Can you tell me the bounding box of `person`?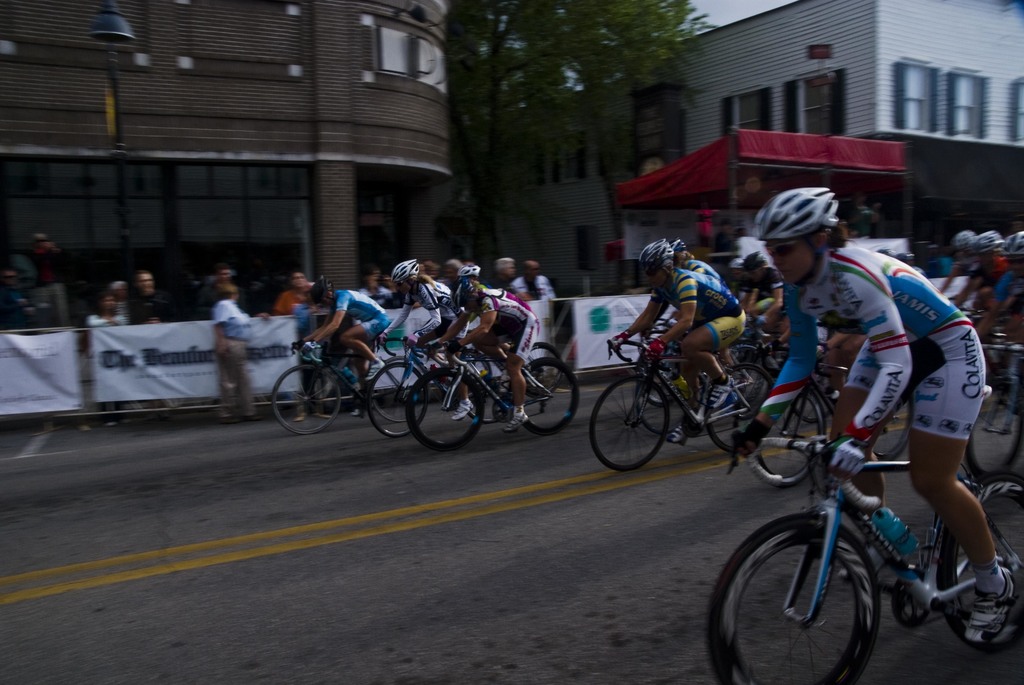
bbox=[360, 267, 394, 307].
